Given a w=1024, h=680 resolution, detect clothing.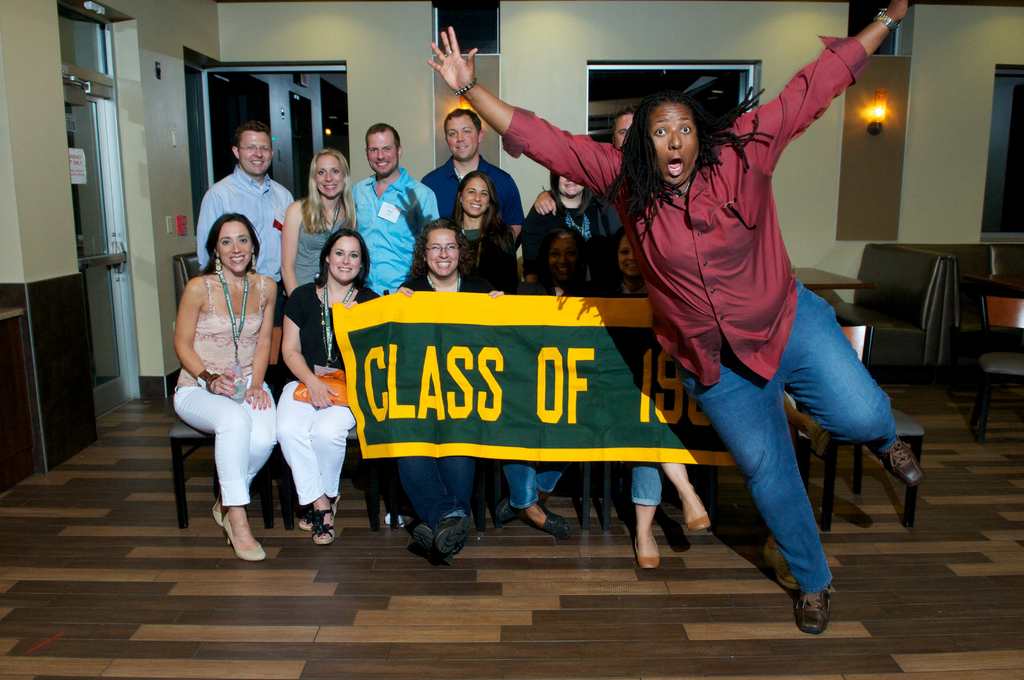
[289,197,353,282].
